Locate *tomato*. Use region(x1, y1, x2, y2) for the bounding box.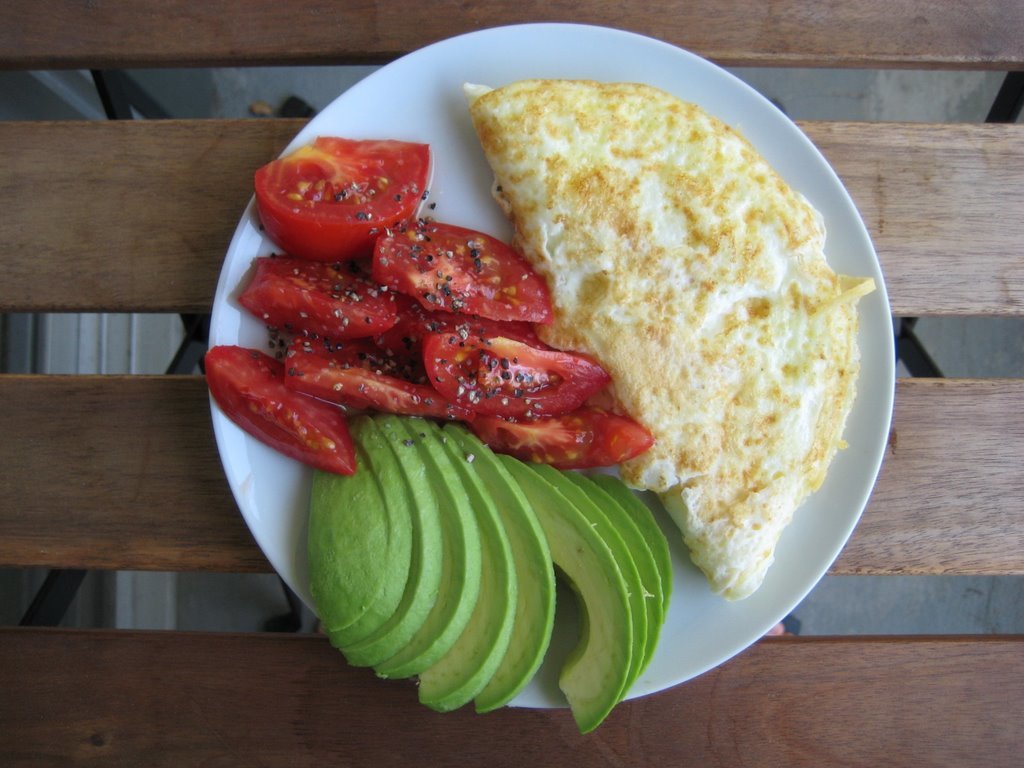
region(423, 309, 607, 413).
